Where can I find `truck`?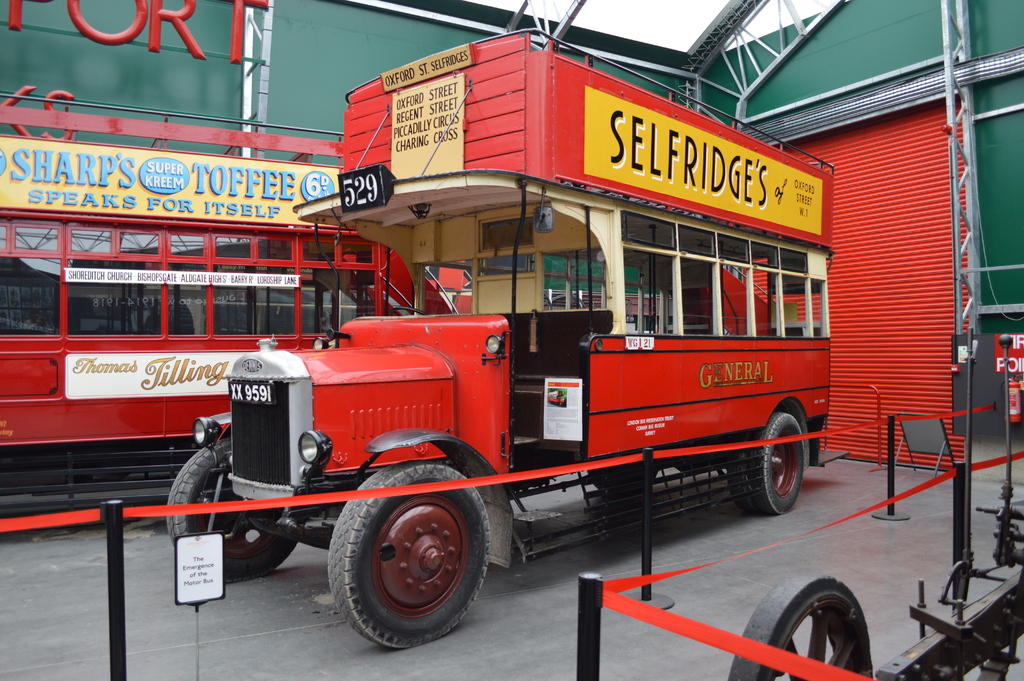
You can find it at box(178, 115, 860, 623).
